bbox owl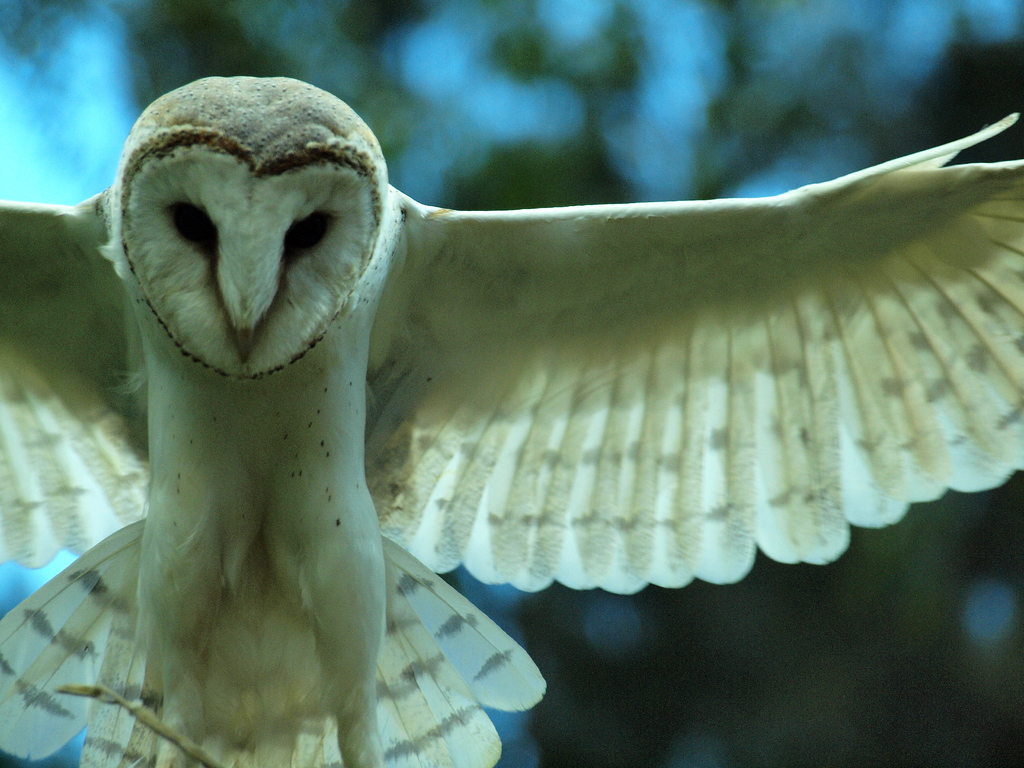
crop(0, 72, 1023, 767)
